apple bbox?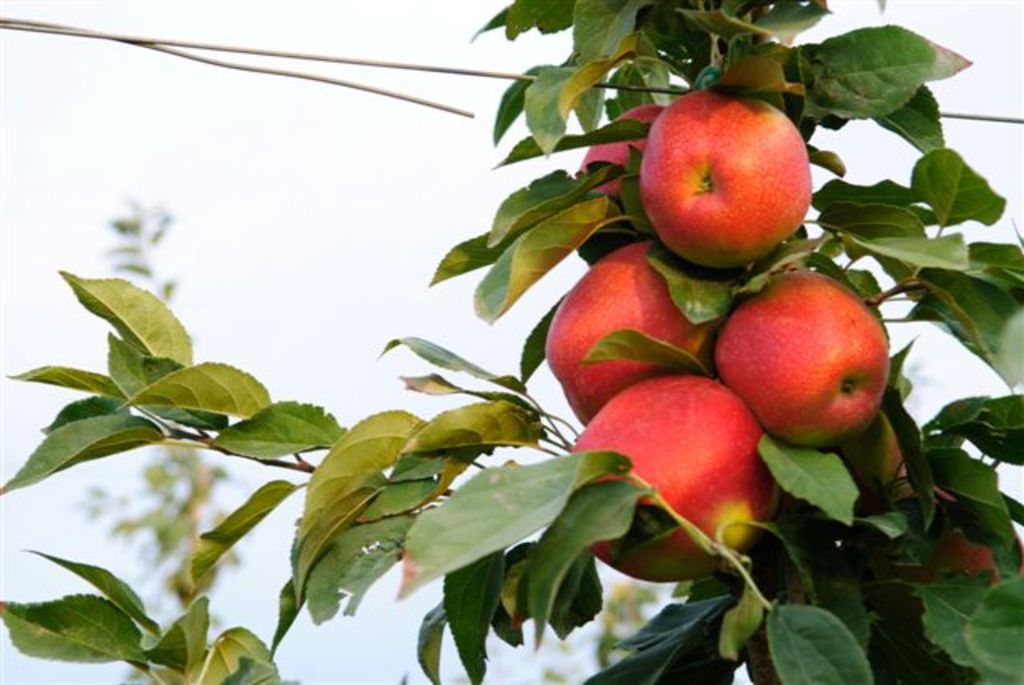
select_region(710, 272, 883, 443)
